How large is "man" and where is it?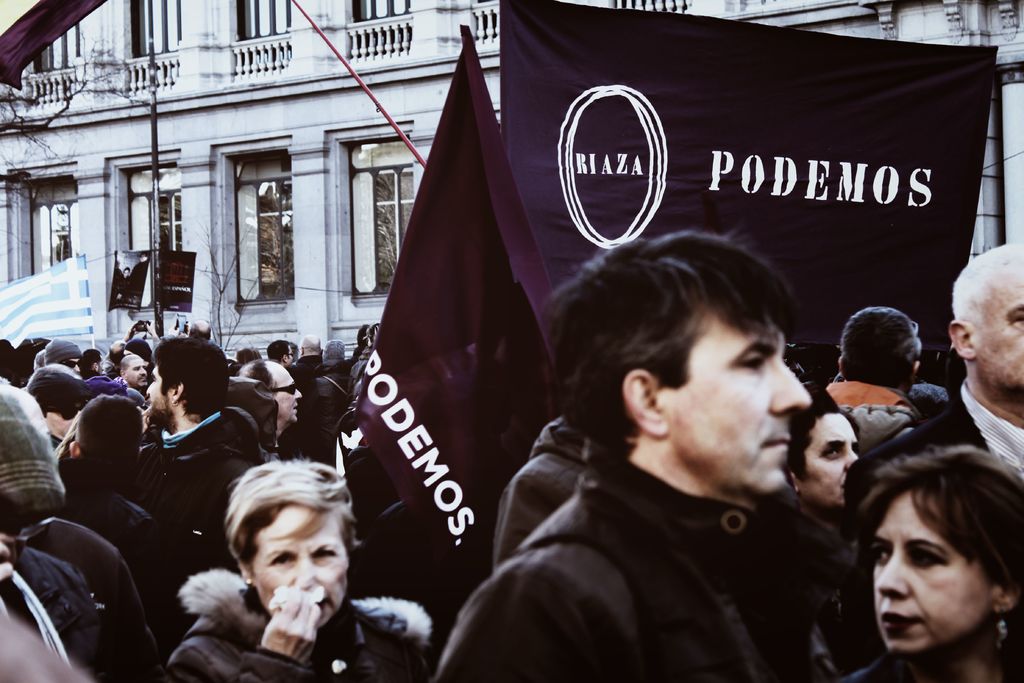
Bounding box: box(221, 353, 316, 480).
